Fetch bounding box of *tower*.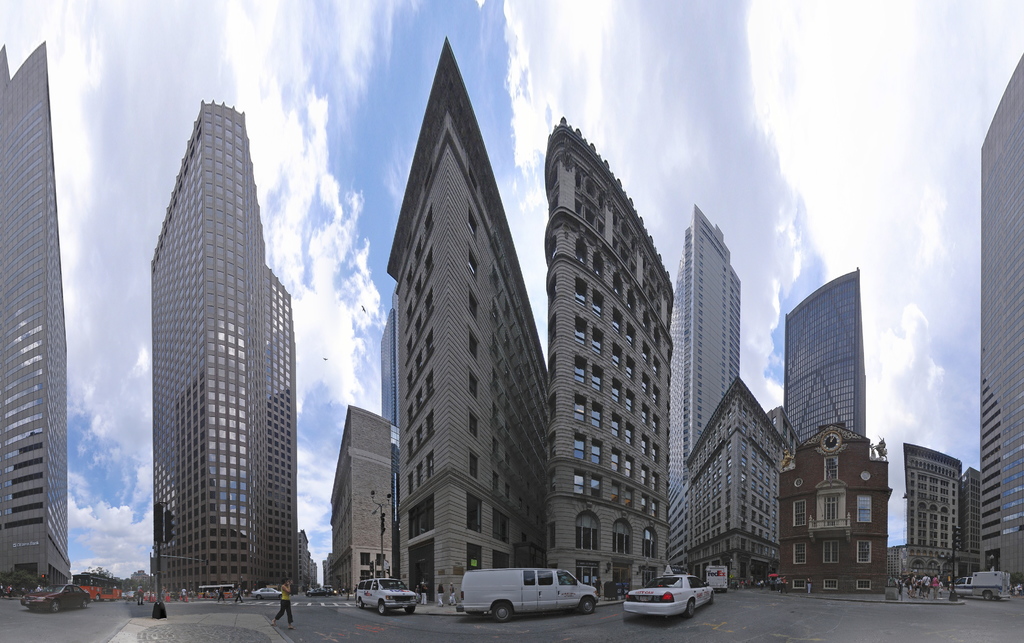
Bbox: x1=668, y1=209, x2=740, y2=484.
